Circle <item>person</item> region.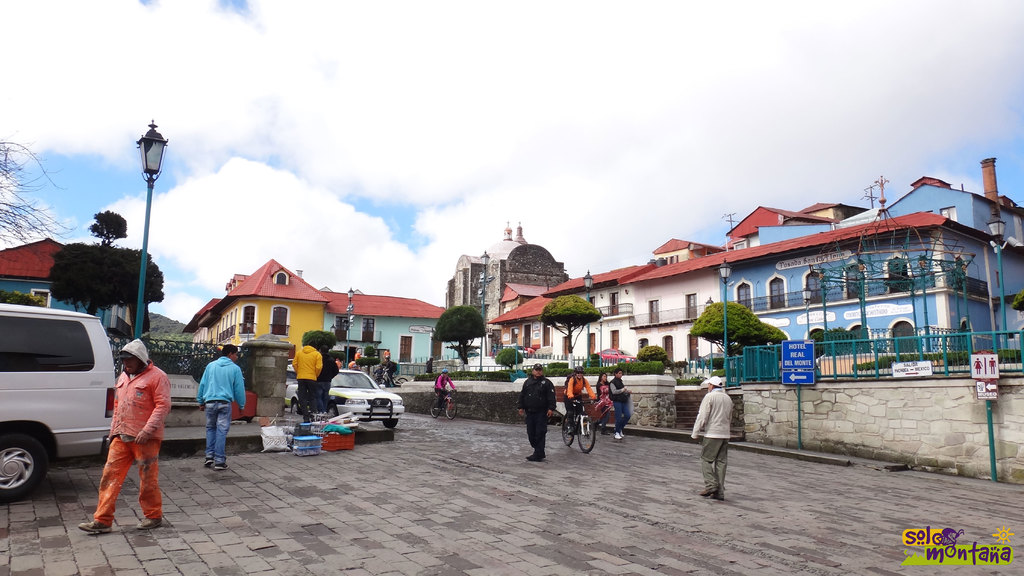
Region: locate(564, 367, 594, 432).
